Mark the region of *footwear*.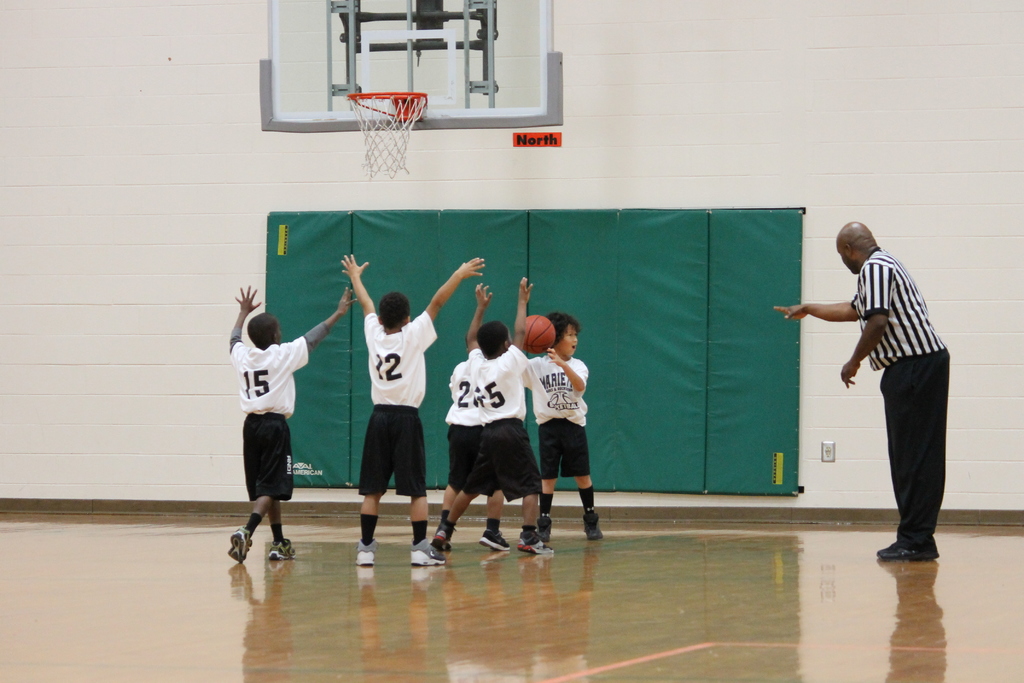
Region: 538/517/550/542.
